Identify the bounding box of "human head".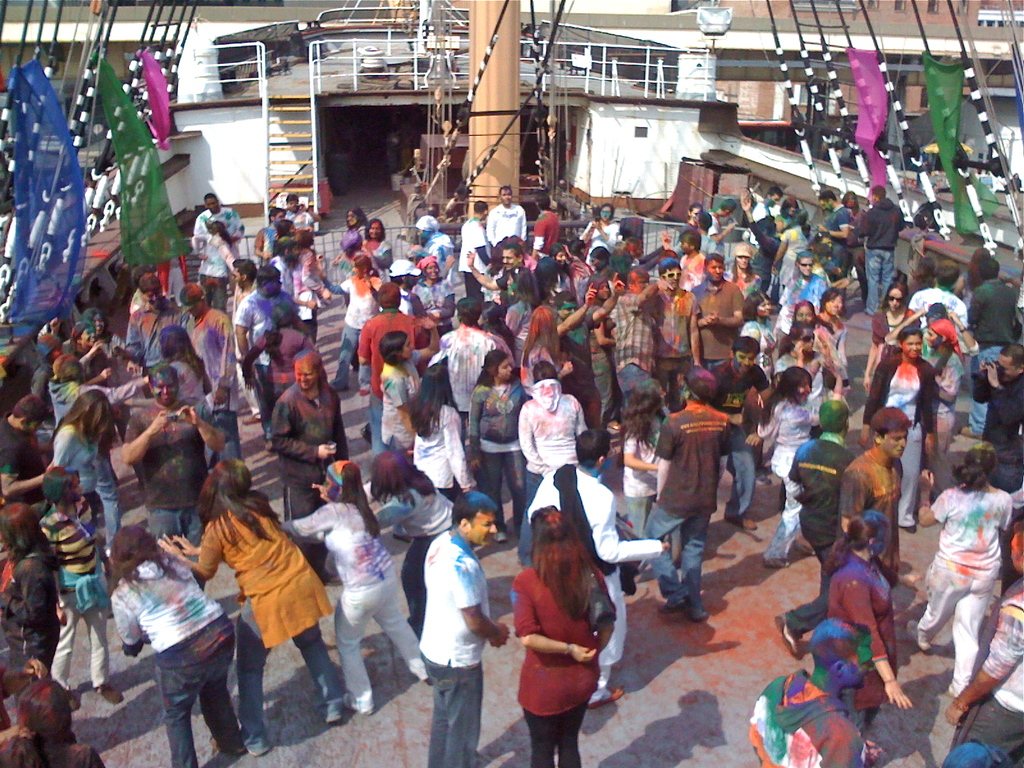
<box>595,205,615,220</box>.
